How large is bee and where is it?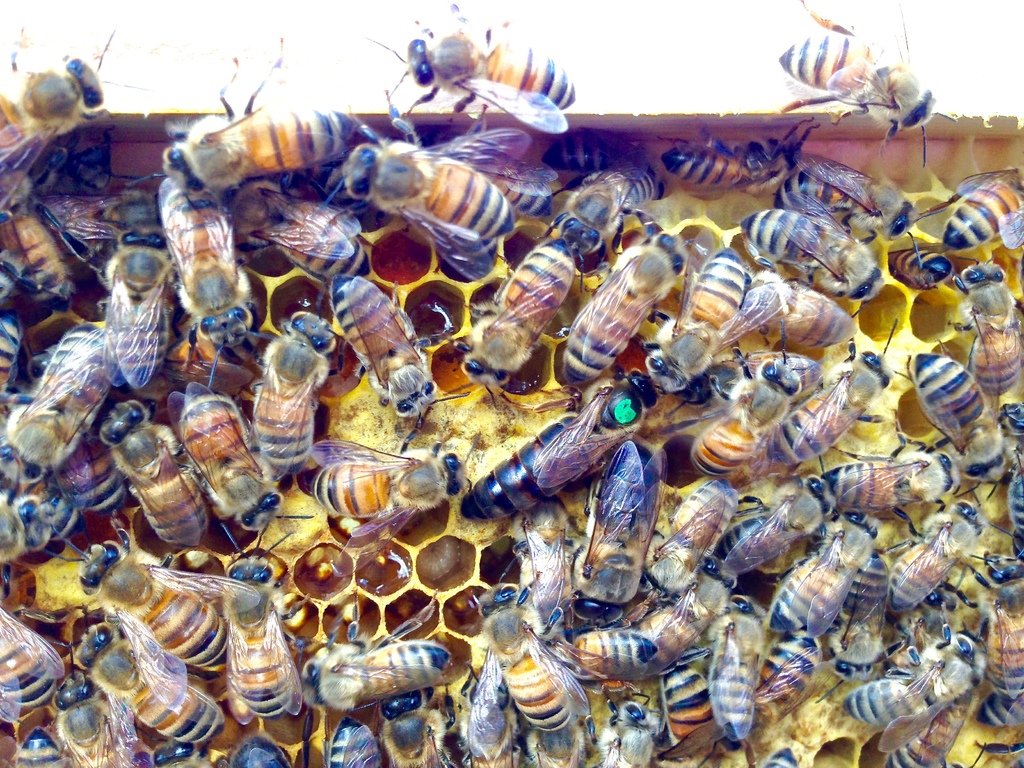
Bounding box: region(43, 663, 151, 767).
